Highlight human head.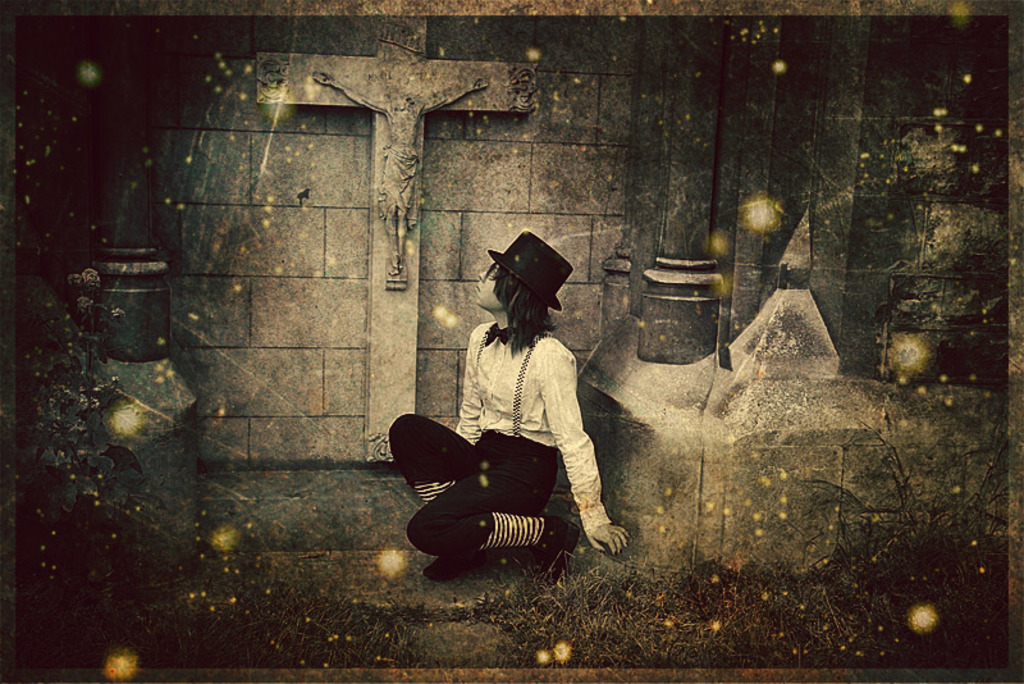
Highlighted region: crop(477, 232, 586, 359).
